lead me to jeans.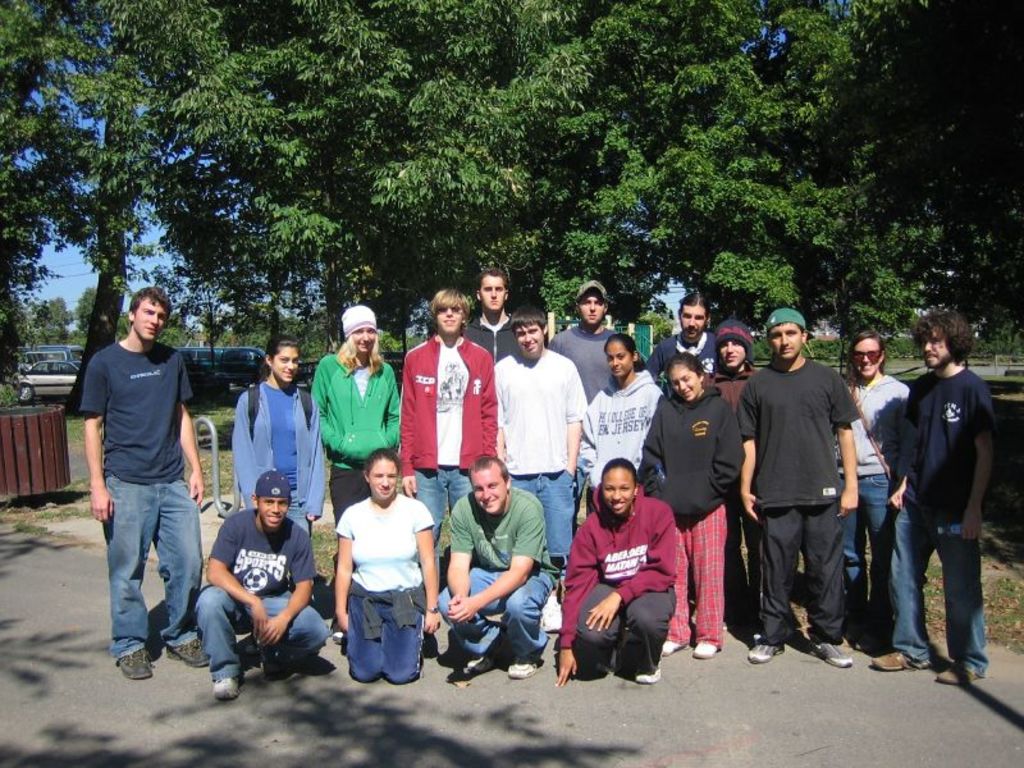
Lead to left=419, top=462, right=474, bottom=553.
